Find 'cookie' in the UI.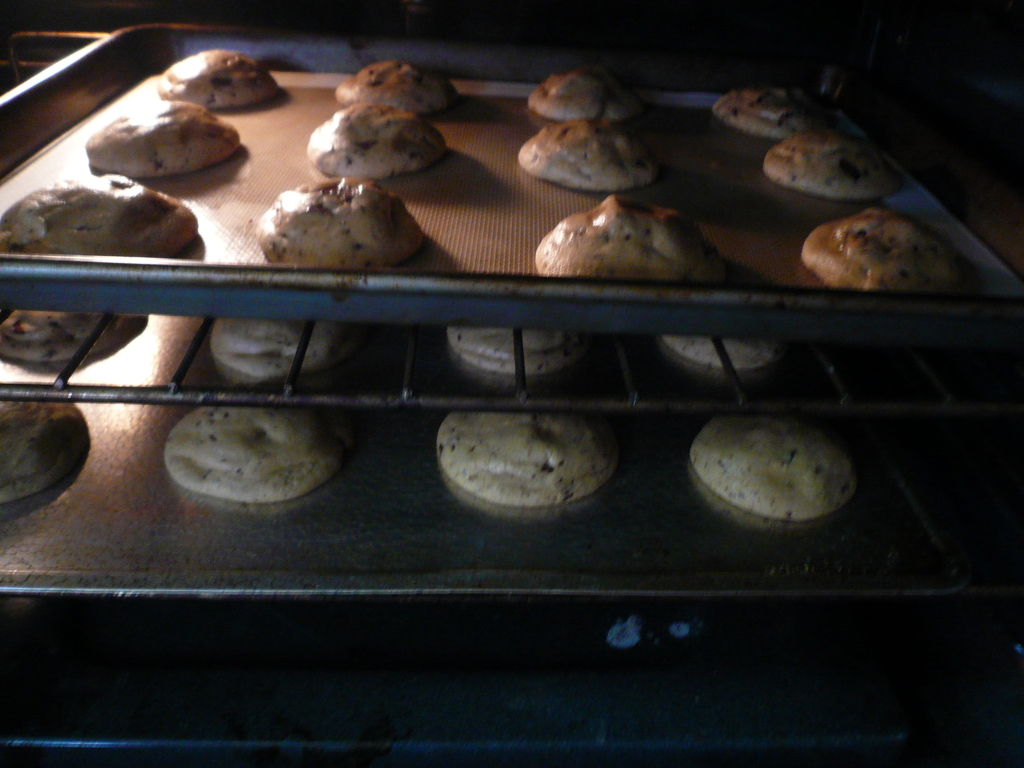
UI element at Rect(527, 65, 634, 115).
